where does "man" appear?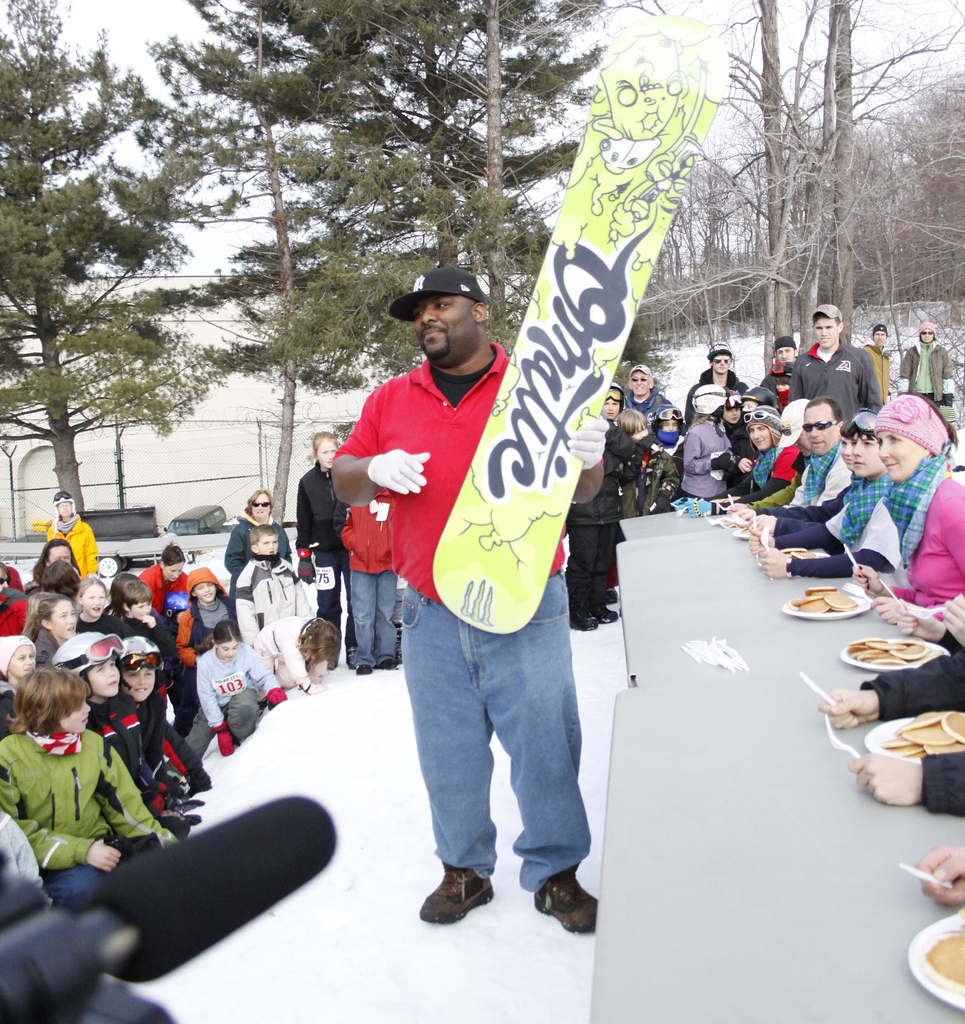
Appears at {"x1": 605, "y1": 380, "x2": 644, "y2": 518}.
